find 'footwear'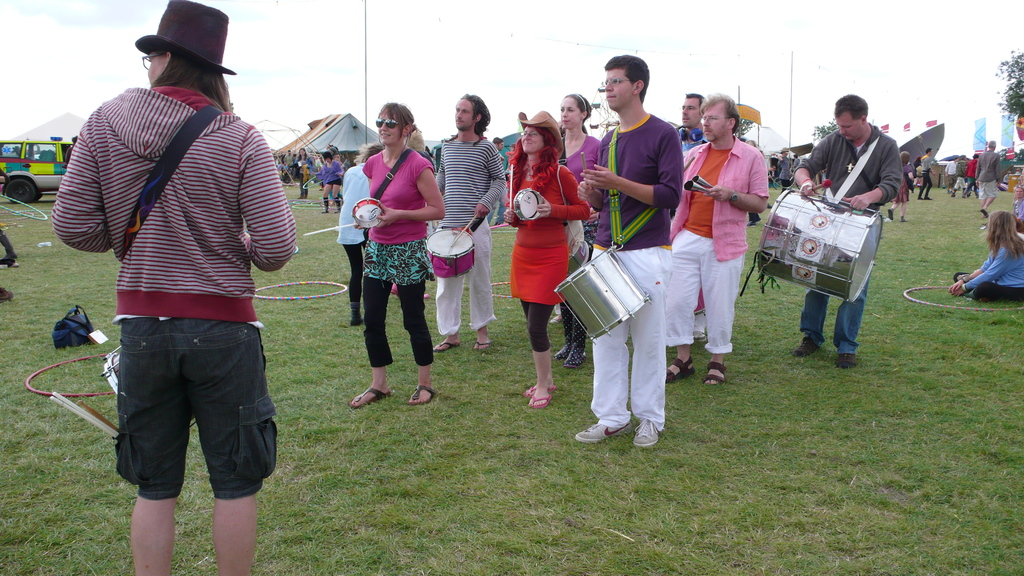
rect(702, 361, 730, 389)
